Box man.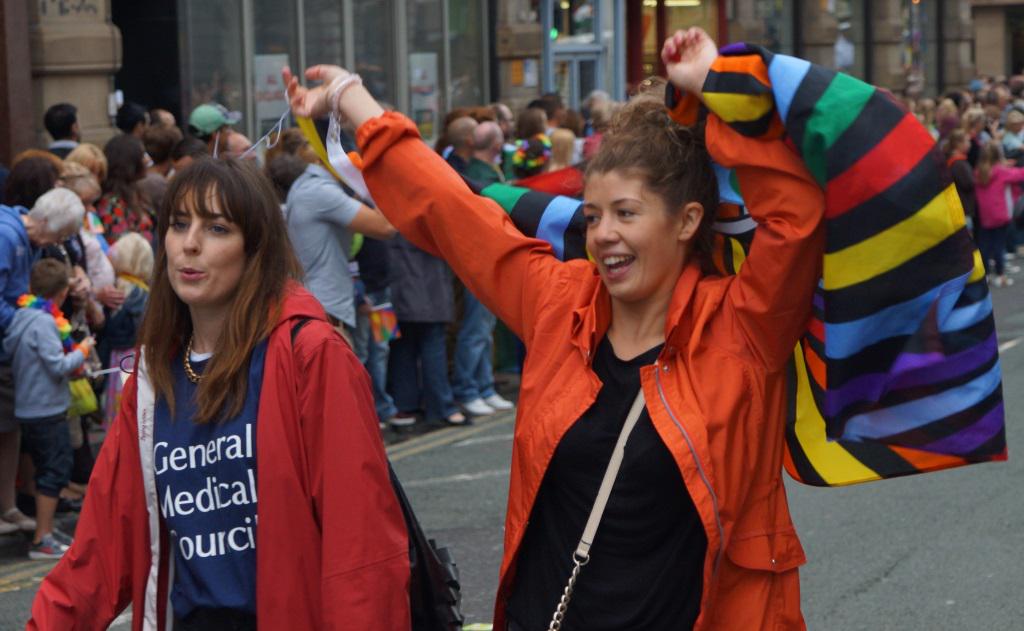
[left=118, top=97, right=171, bottom=184].
